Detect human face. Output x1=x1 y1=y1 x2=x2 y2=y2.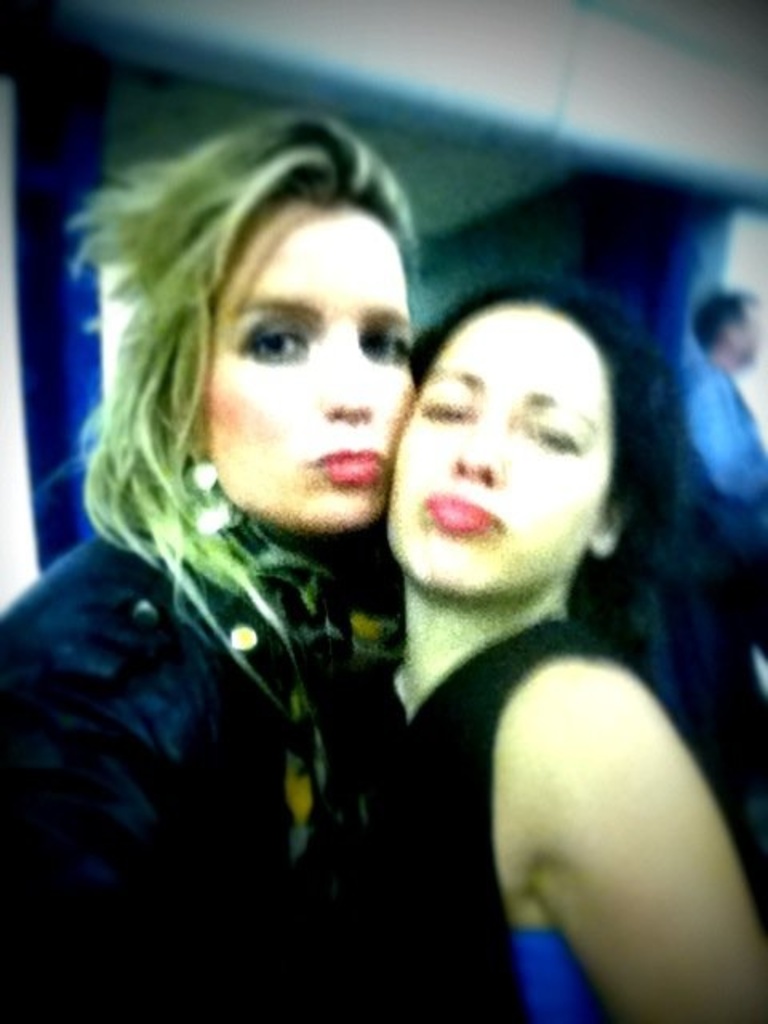
x1=387 y1=301 x2=616 y2=600.
